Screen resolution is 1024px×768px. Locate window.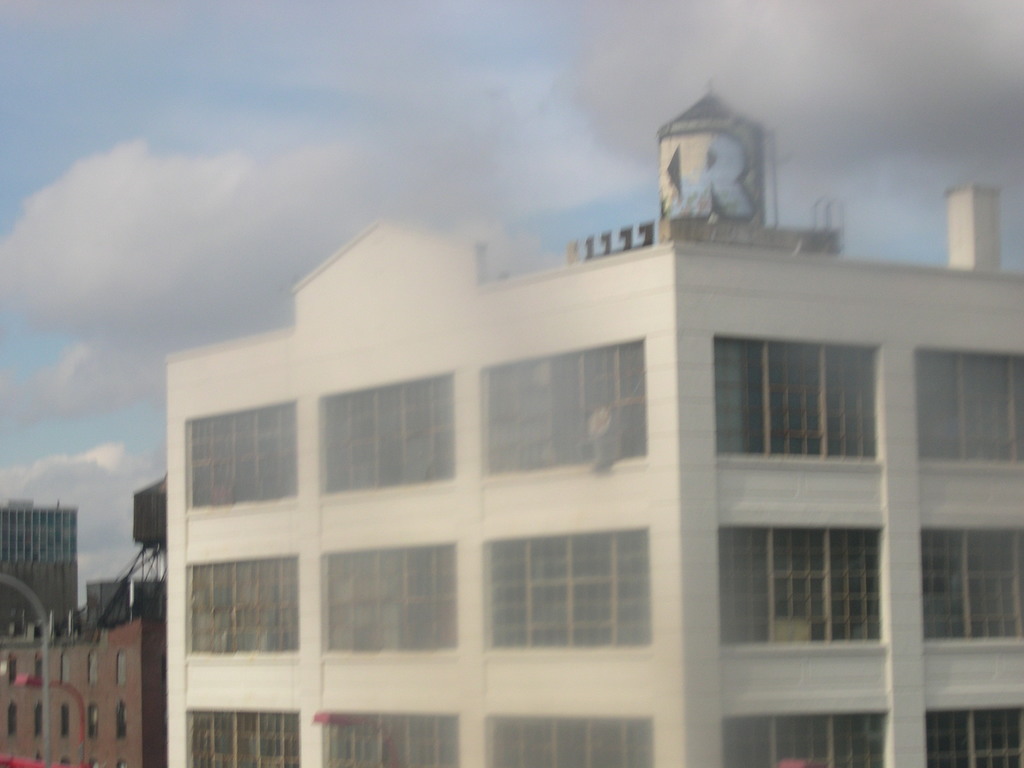
319/544/456/655.
